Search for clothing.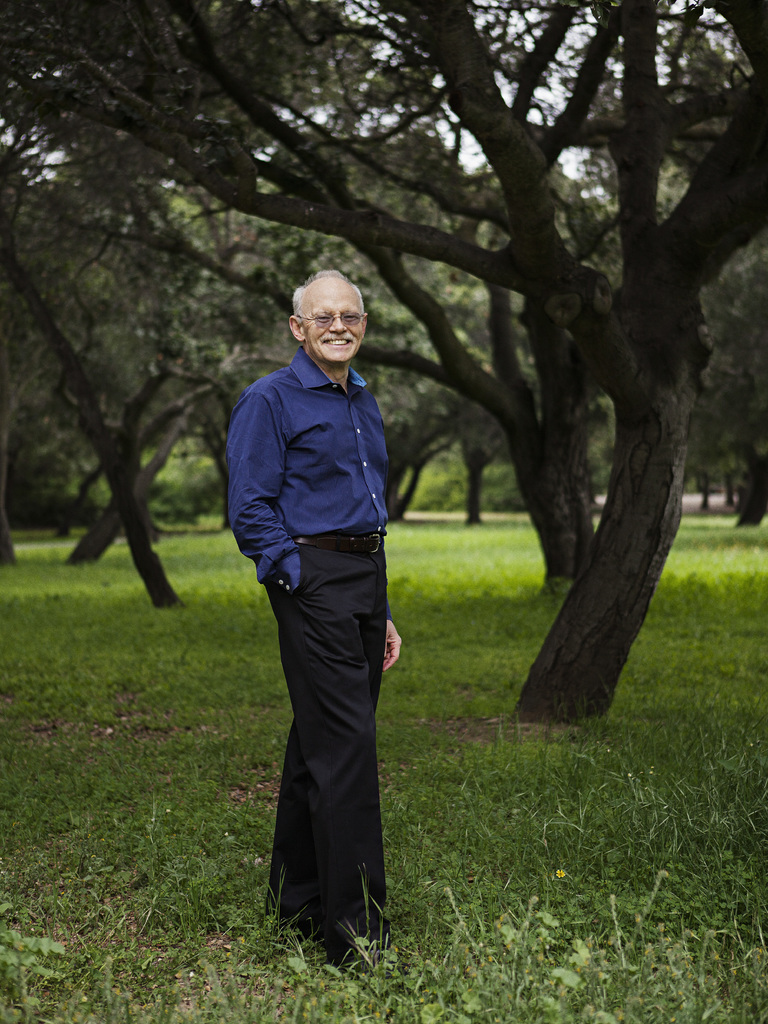
Found at locate(225, 283, 416, 905).
